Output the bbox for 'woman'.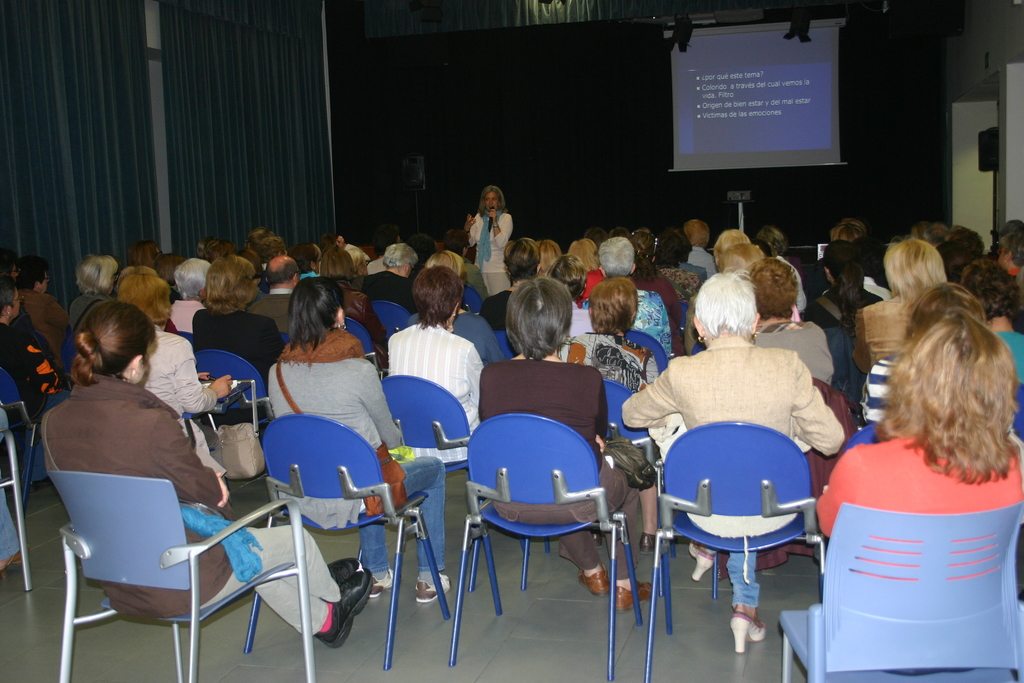
(63,255,116,343).
